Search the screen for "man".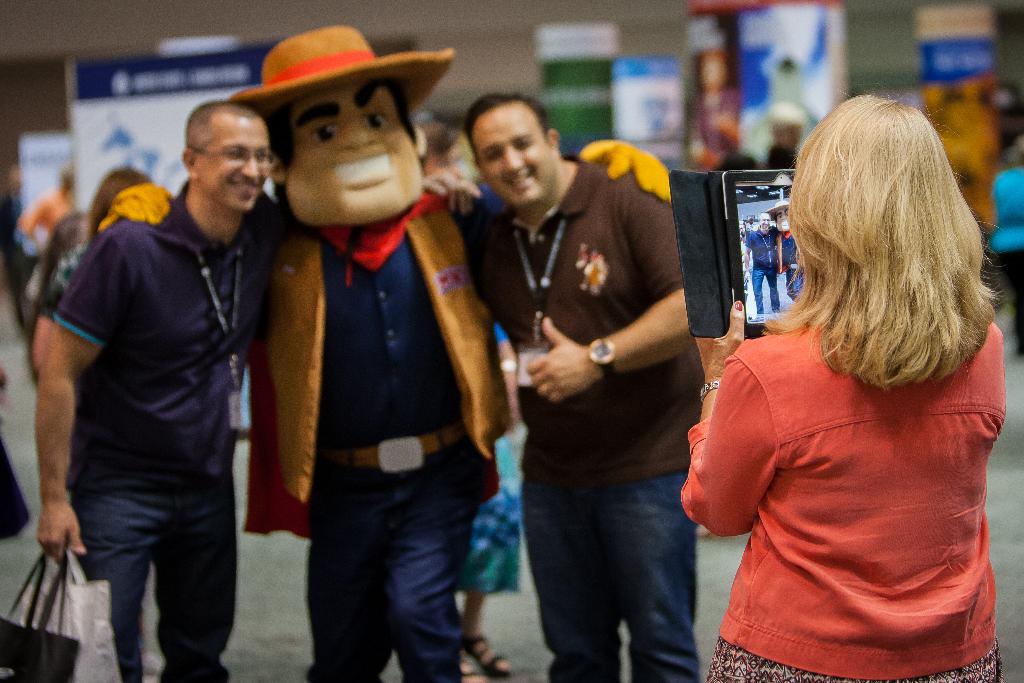
Found at 20 176 79 247.
